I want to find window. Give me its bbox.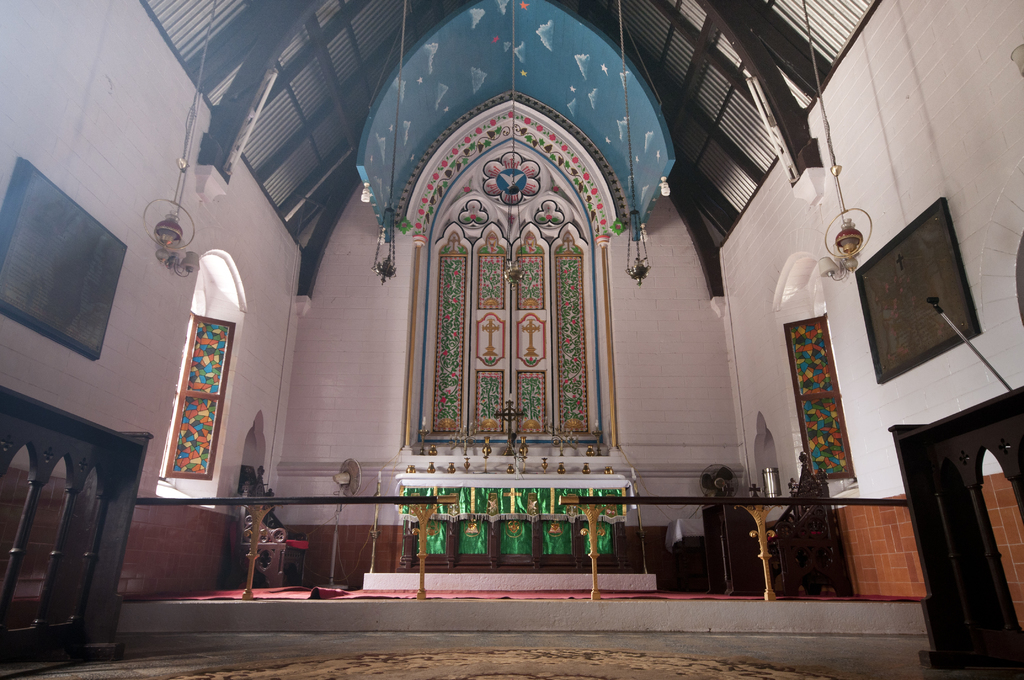
{"left": 154, "top": 251, "right": 250, "bottom": 512}.
